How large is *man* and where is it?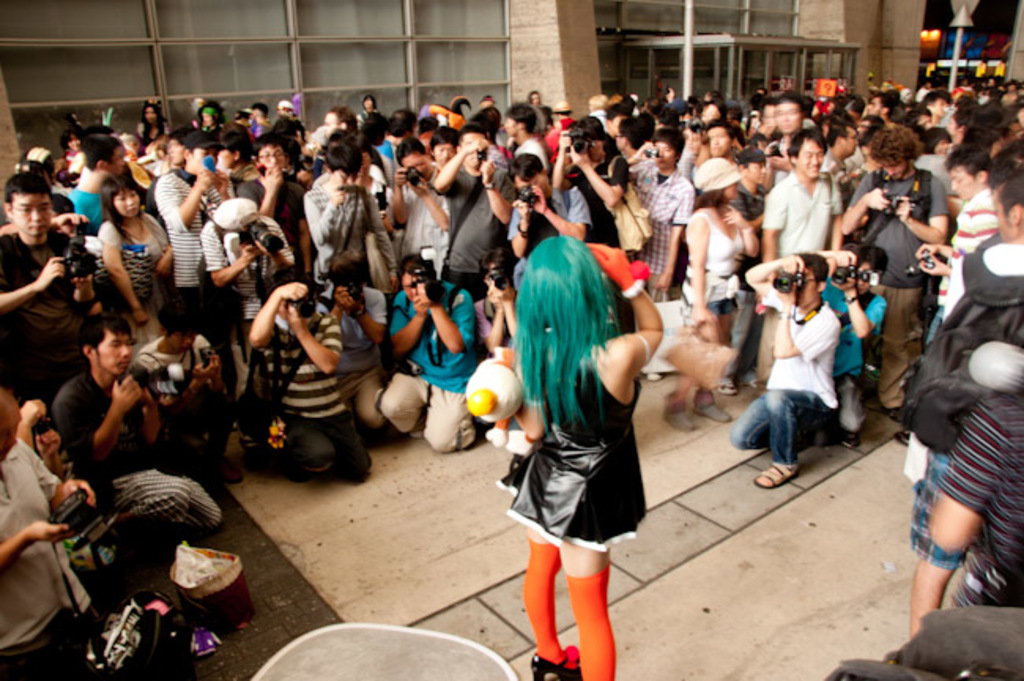
Bounding box: [left=135, top=300, right=227, bottom=489].
